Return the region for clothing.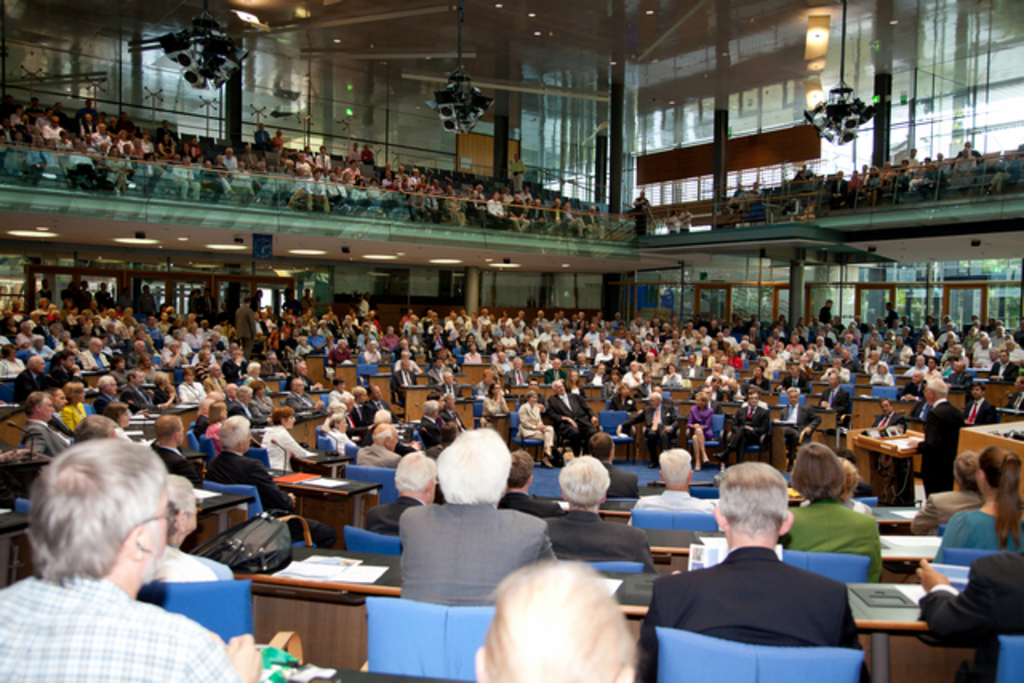
x1=208, y1=449, x2=347, y2=549.
